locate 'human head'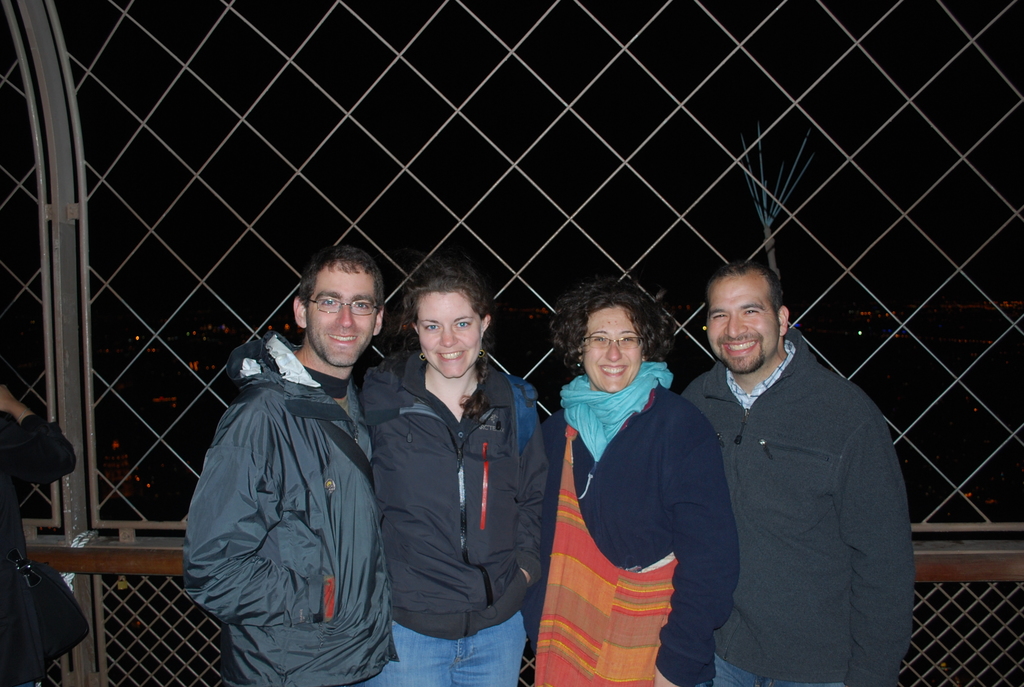
{"x1": 278, "y1": 247, "x2": 390, "y2": 373}
